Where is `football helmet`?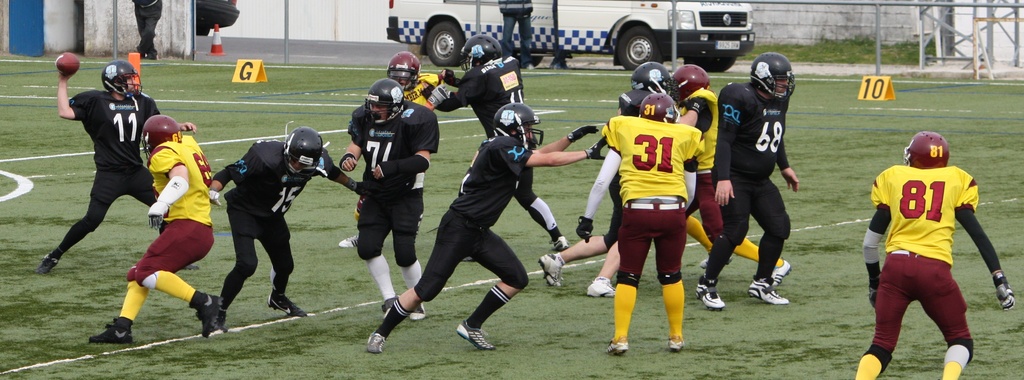
<bbox>900, 128, 950, 169</bbox>.
